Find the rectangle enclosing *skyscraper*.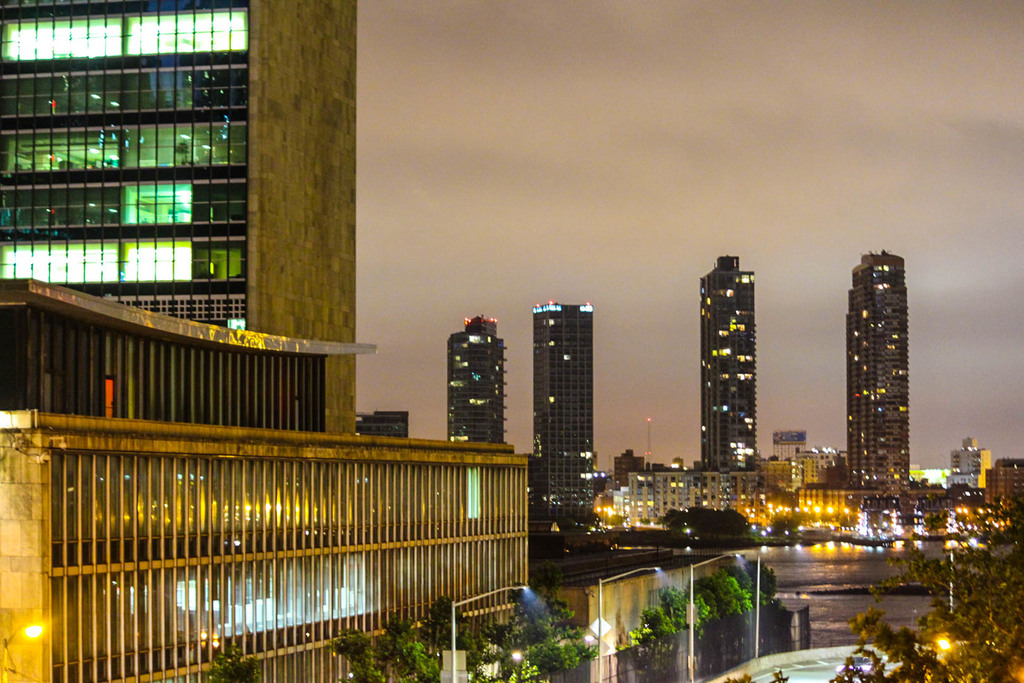
[0, 0, 378, 436].
